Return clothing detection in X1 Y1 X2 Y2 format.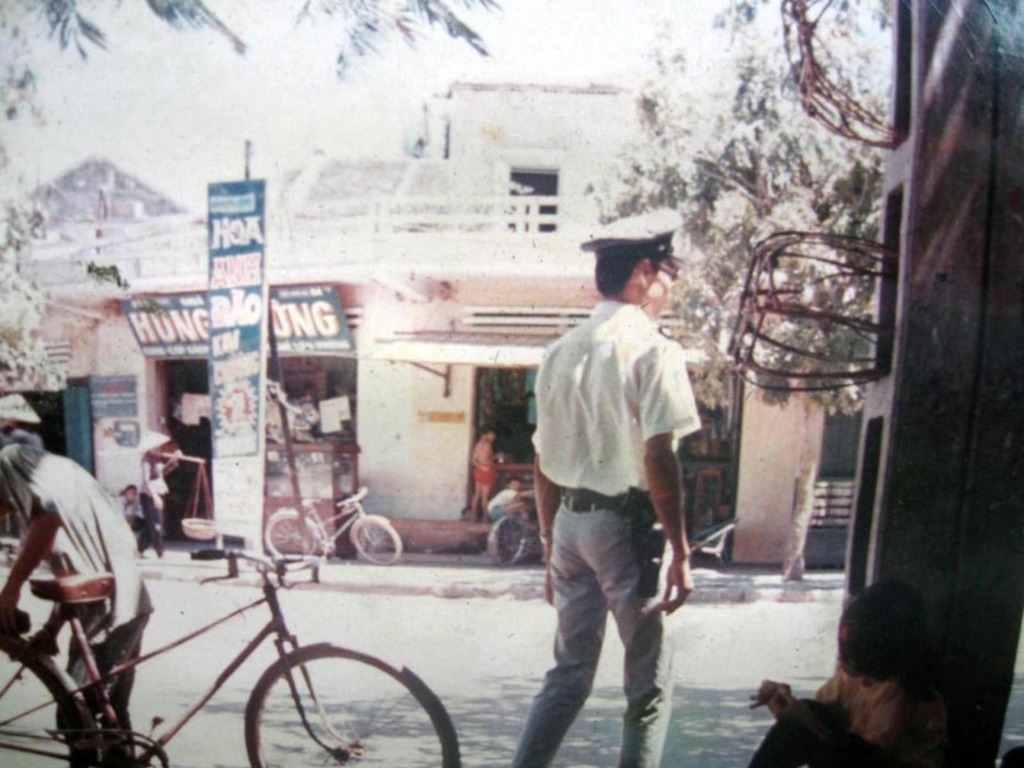
521 241 709 746.
